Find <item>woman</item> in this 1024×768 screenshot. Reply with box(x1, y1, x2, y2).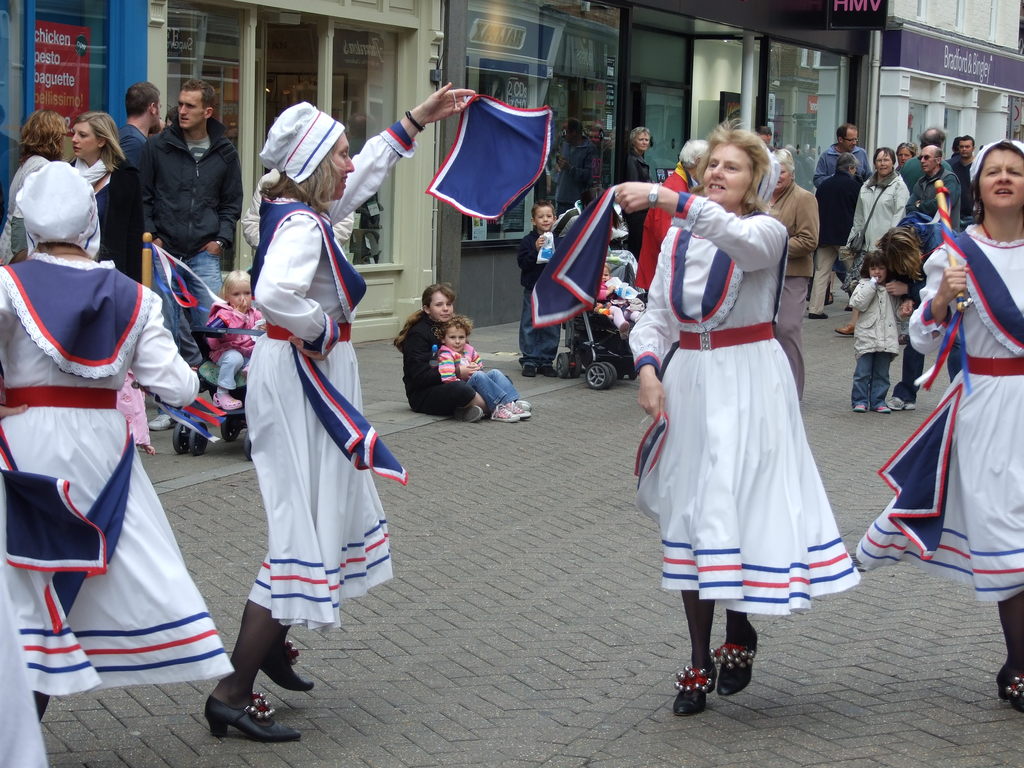
box(830, 143, 917, 338).
